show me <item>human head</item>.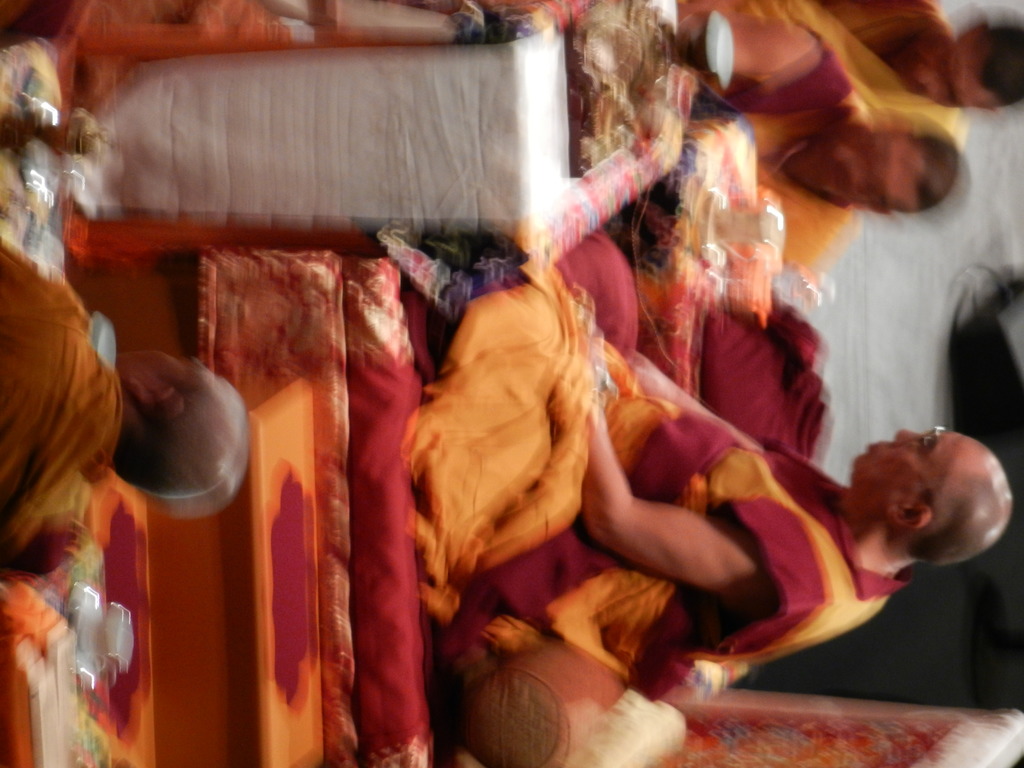
<item>human head</item> is here: bbox(906, 20, 1023, 115).
